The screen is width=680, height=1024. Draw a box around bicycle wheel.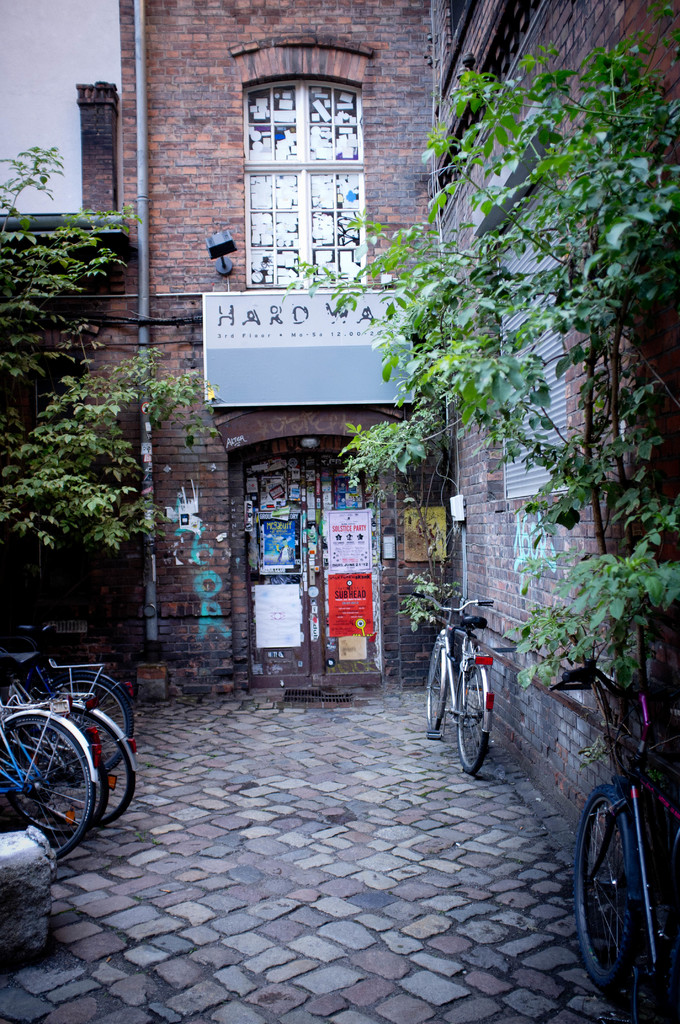
<bbox>452, 659, 490, 778</bbox>.
